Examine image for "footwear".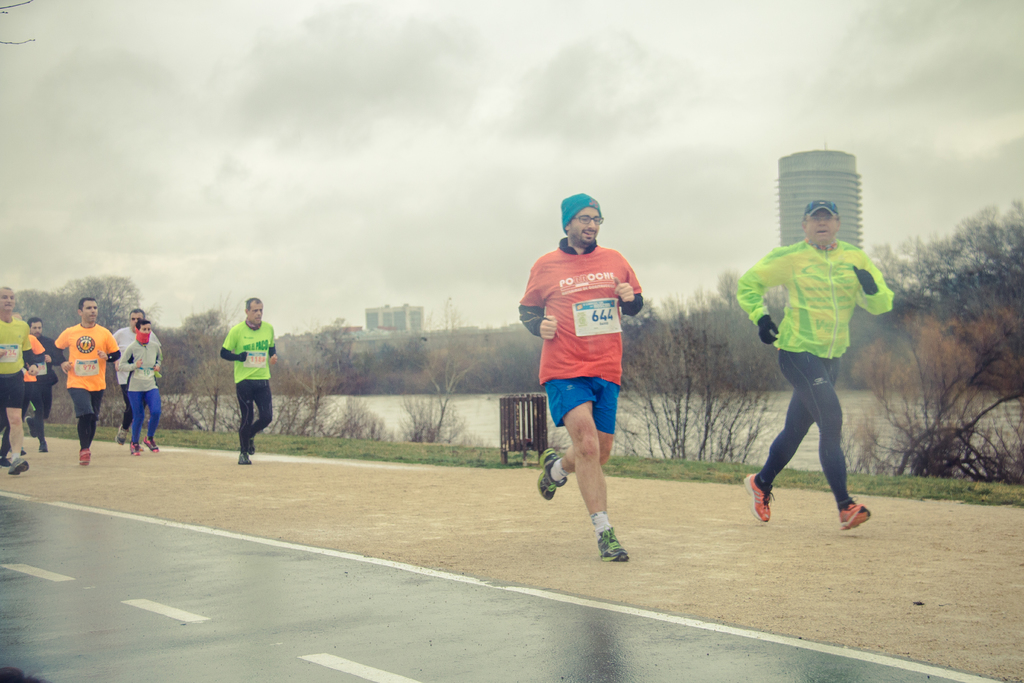
Examination result: [left=79, top=447, right=92, bottom=469].
